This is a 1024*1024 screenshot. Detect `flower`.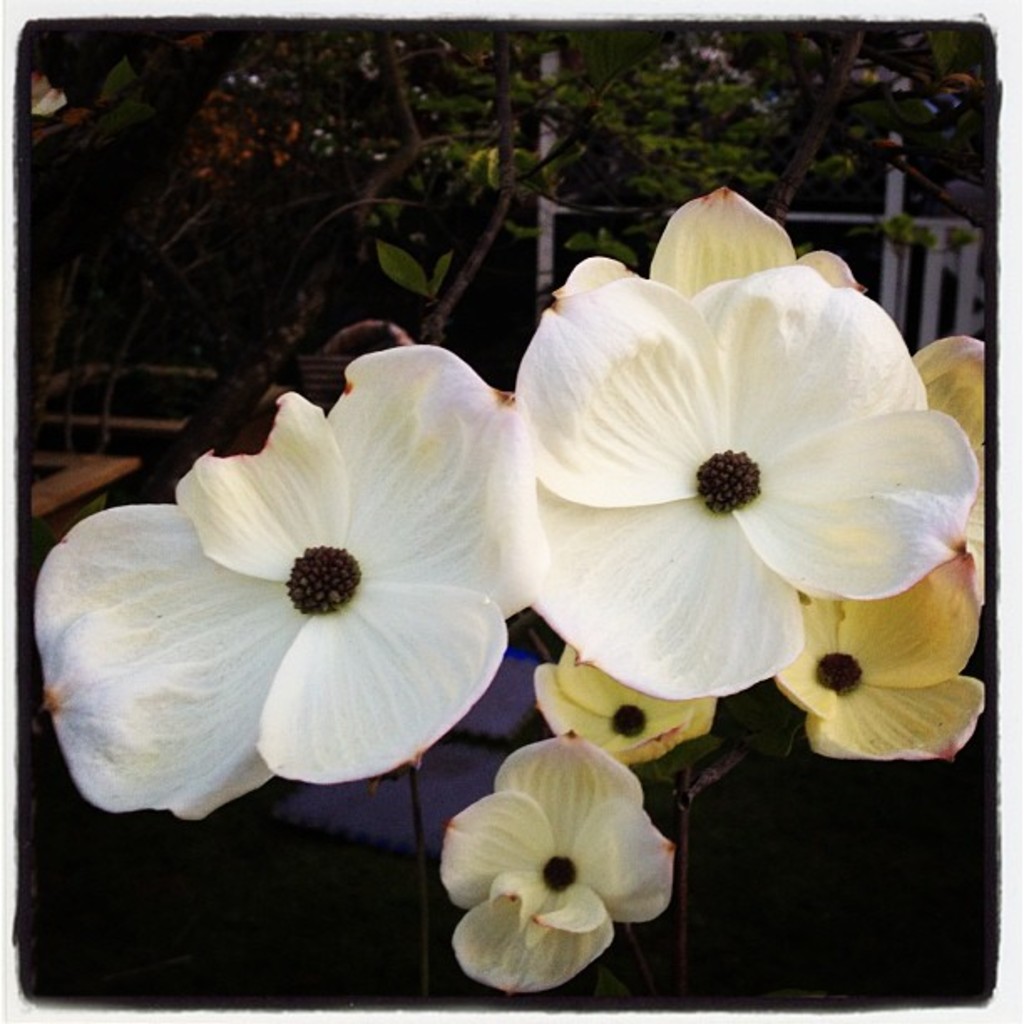
902:330:987:564.
